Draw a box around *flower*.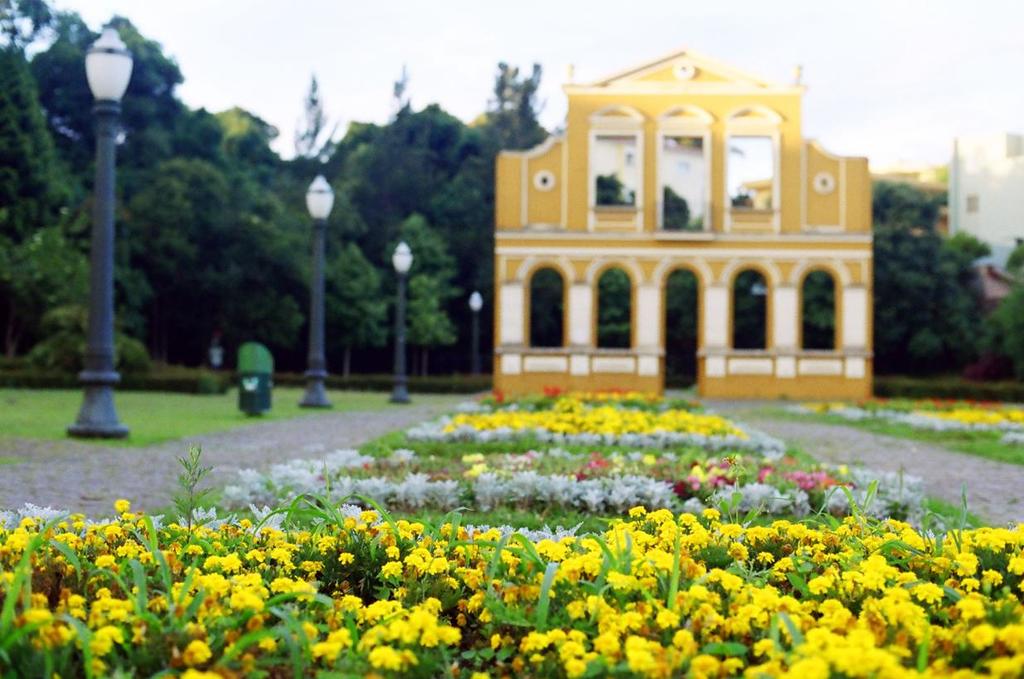
left=368, top=640, right=398, bottom=665.
